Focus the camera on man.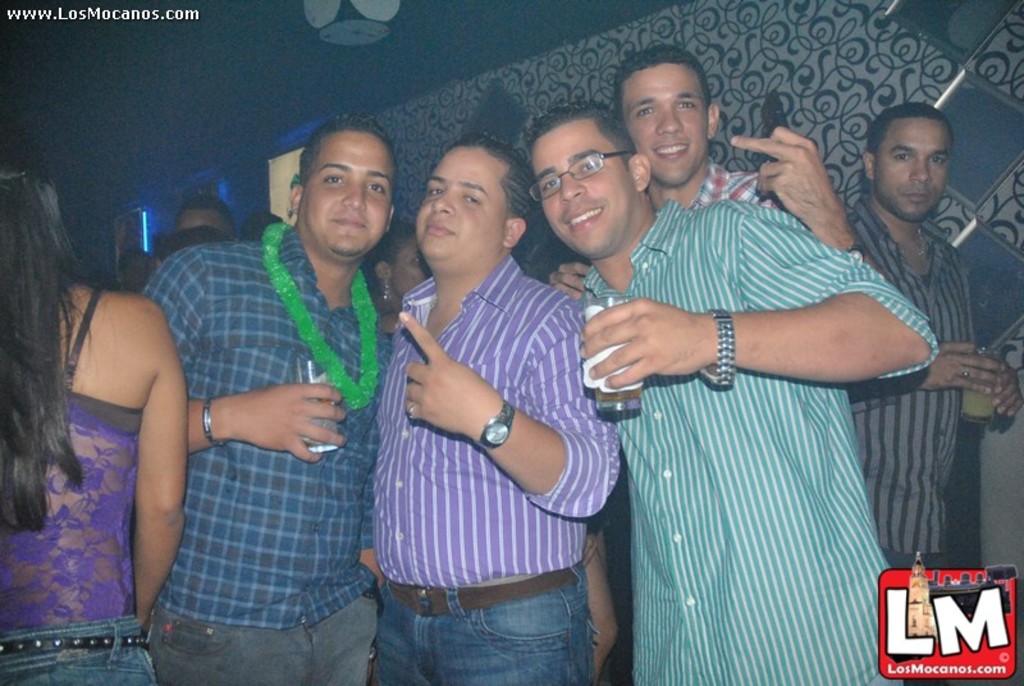
Focus region: BBox(180, 189, 243, 244).
